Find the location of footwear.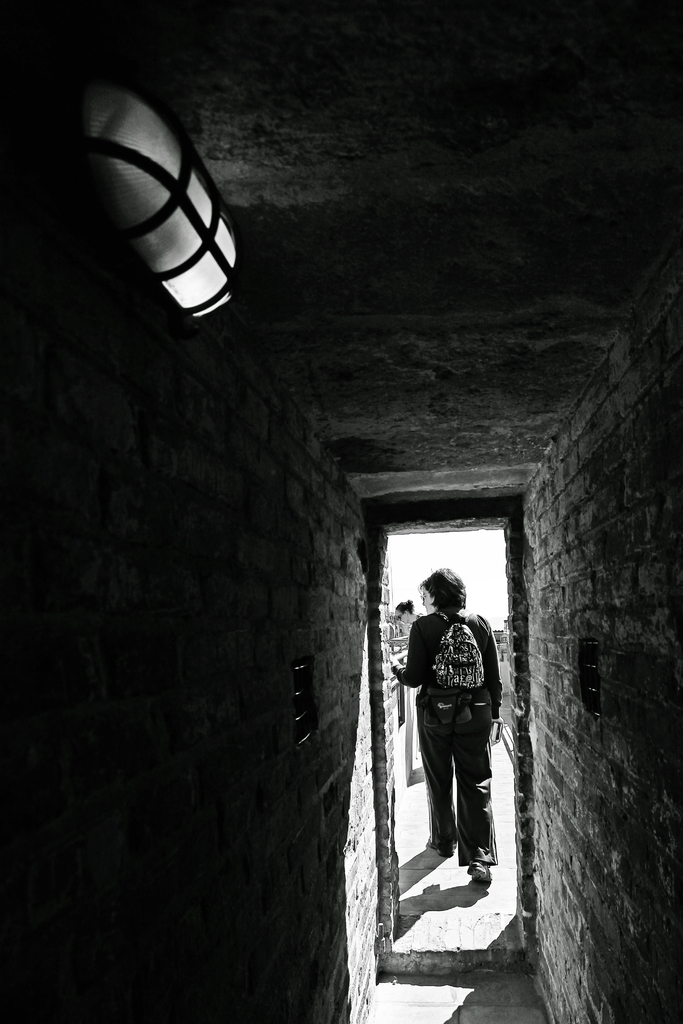
Location: [left=425, top=833, right=465, bottom=859].
